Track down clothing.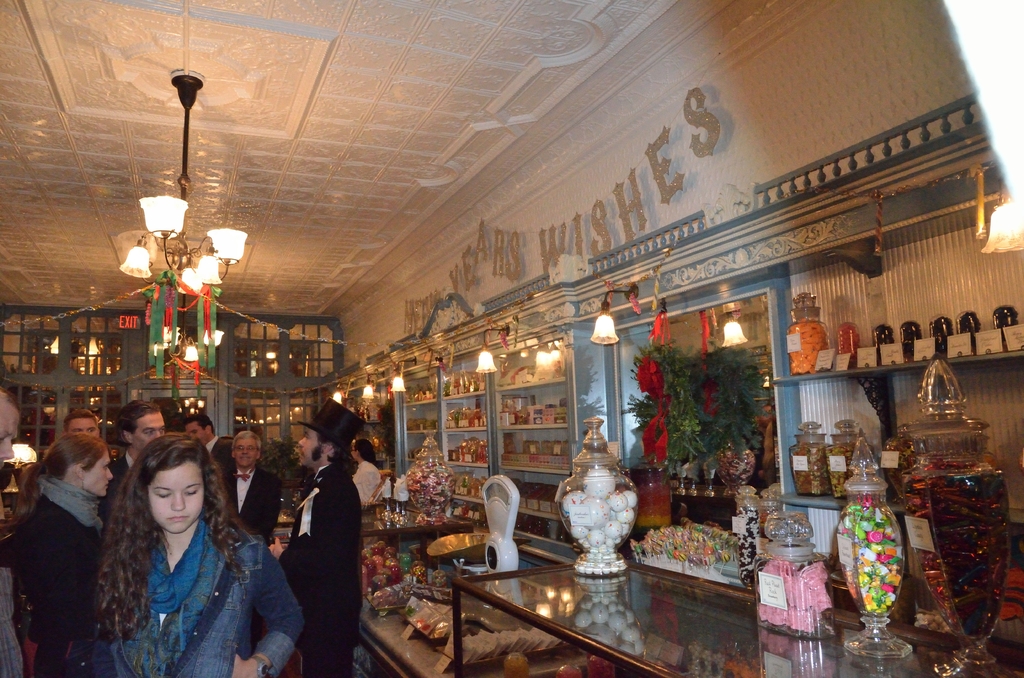
Tracked to detection(12, 475, 113, 677).
